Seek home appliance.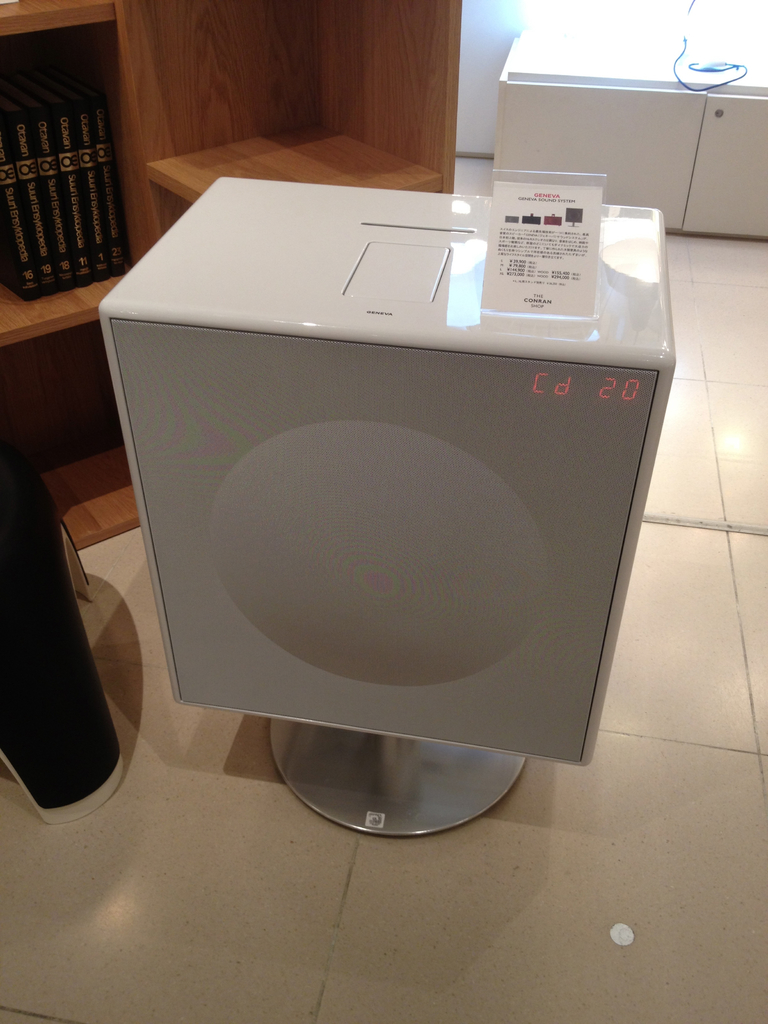
125:173:652:815.
